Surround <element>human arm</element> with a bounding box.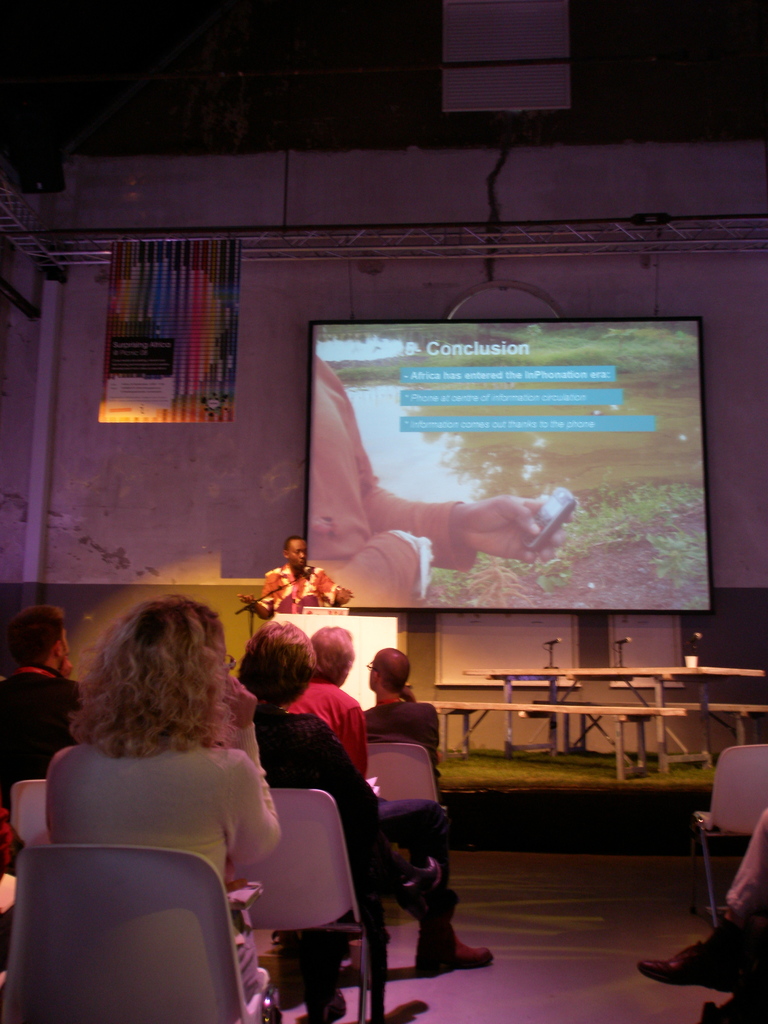
region(220, 683, 287, 853).
